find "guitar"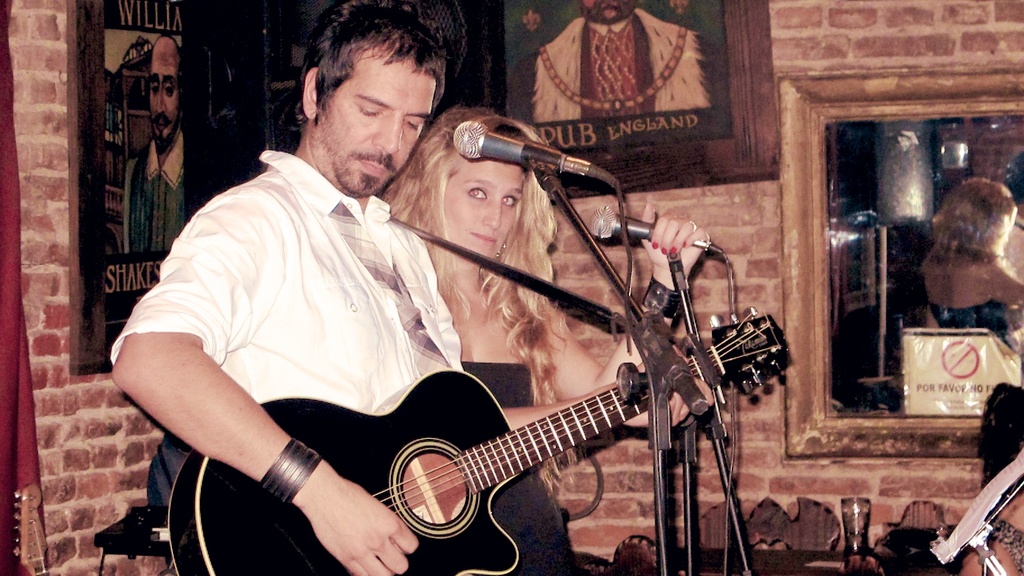
(170, 307, 787, 575)
